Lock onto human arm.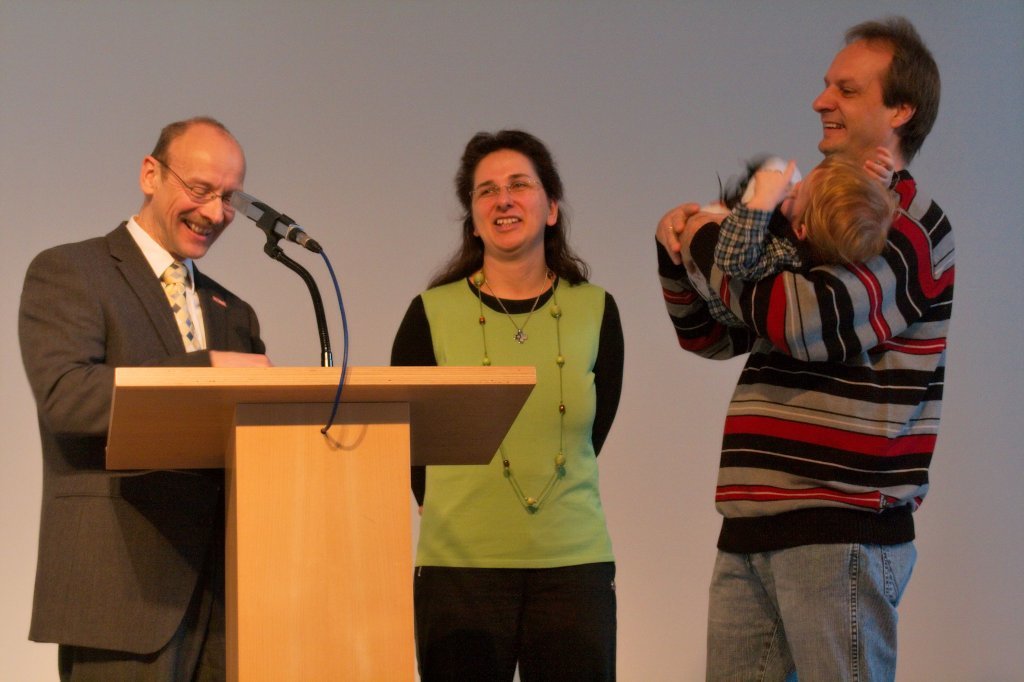
Locked: Rect(650, 197, 758, 355).
